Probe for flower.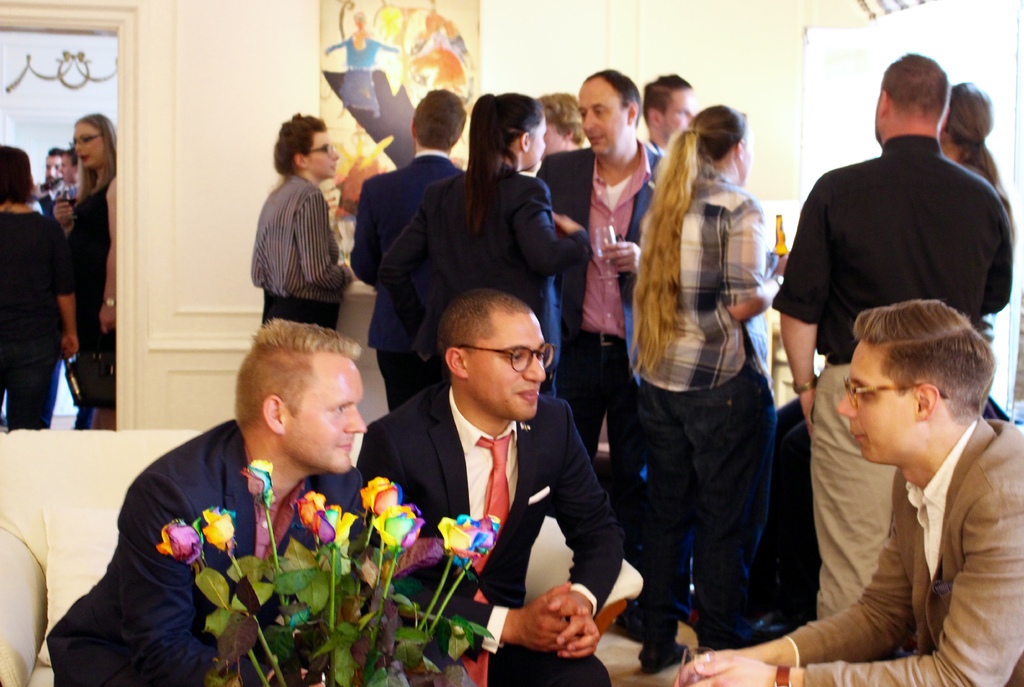
Probe result: bbox(357, 475, 406, 515).
